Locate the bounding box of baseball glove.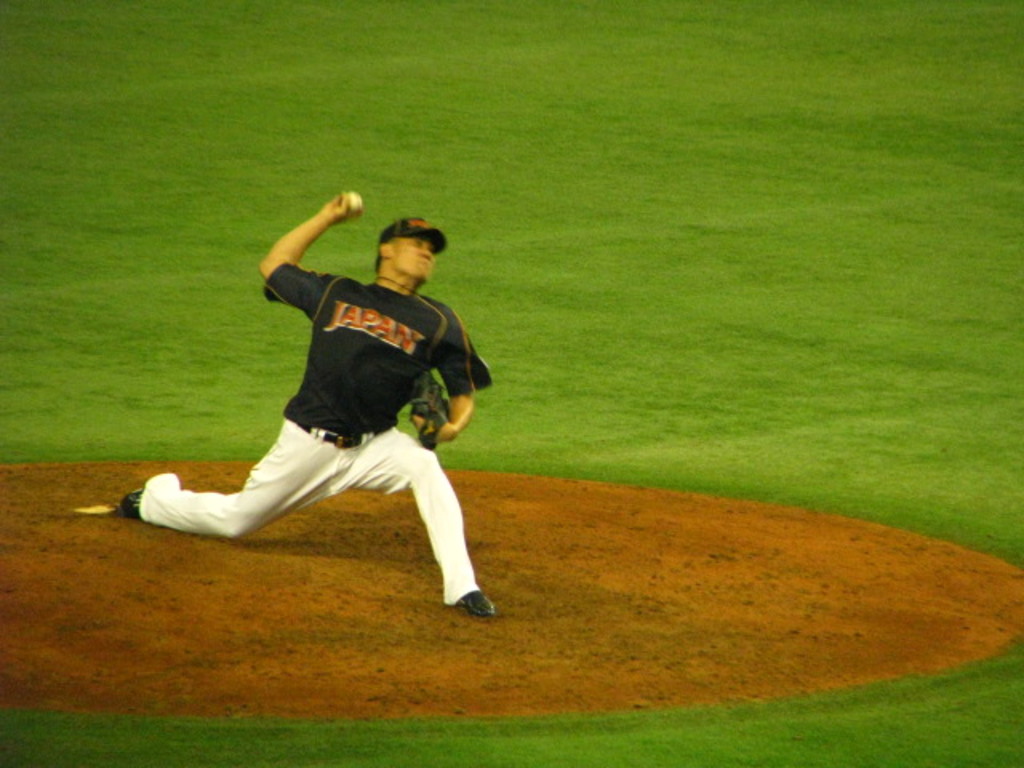
Bounding box: bbox(411, 371, 451, 448).
